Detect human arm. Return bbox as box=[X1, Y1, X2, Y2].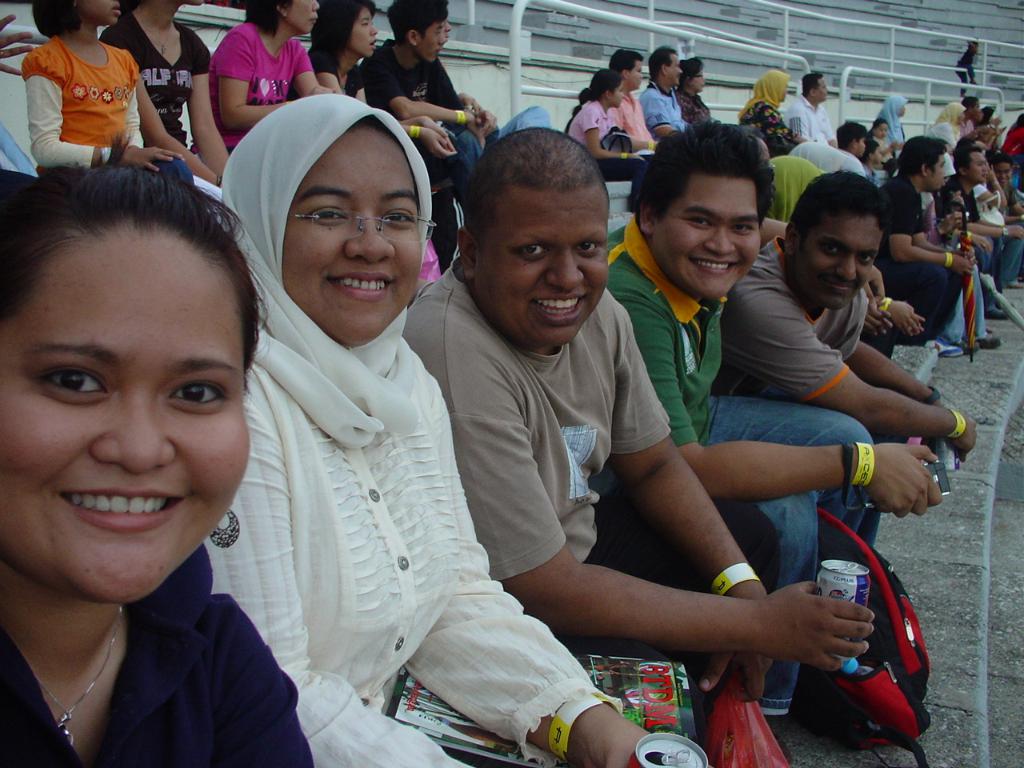
box=[786, 105, 809, 137].
